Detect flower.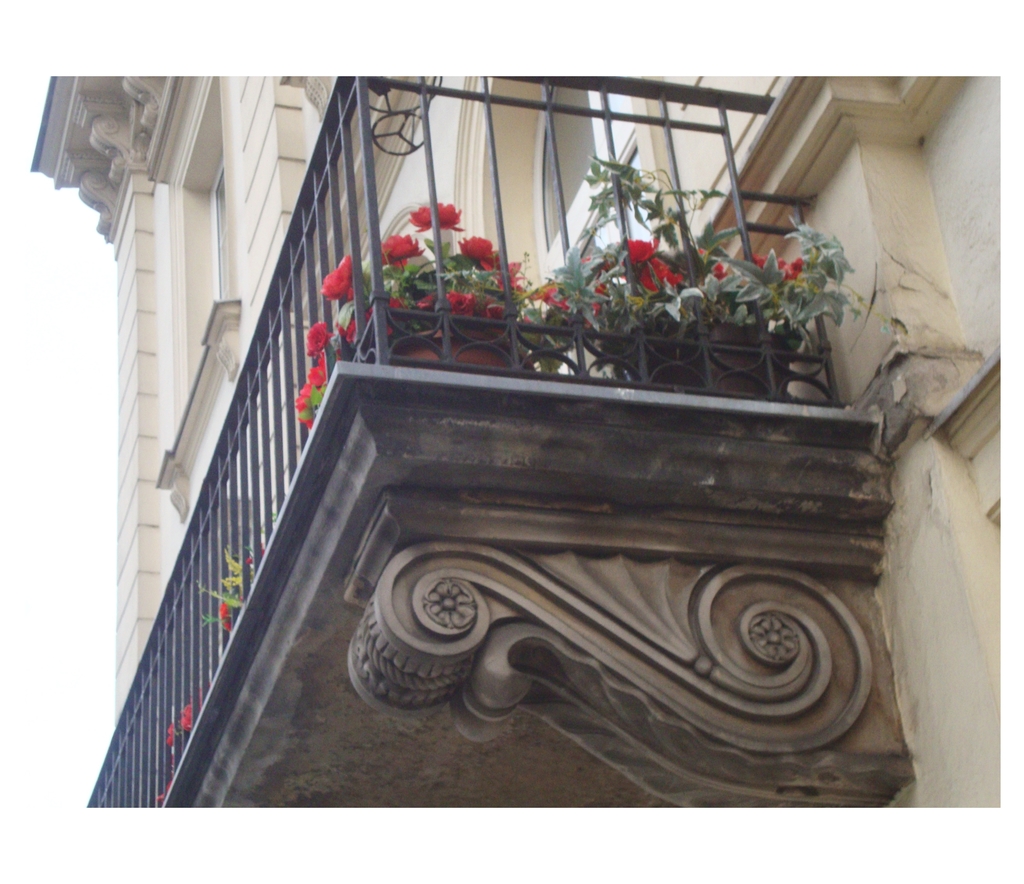
Detected at [637, 254, 685, 295].
